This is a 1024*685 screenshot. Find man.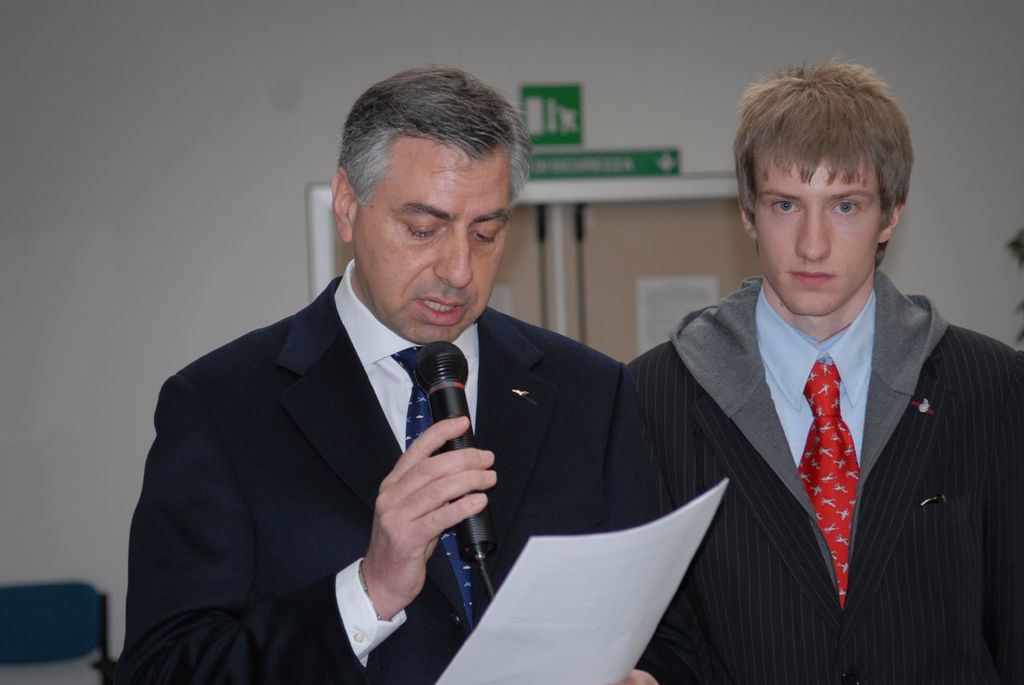
Bounding box: 623:52:1023:684.
